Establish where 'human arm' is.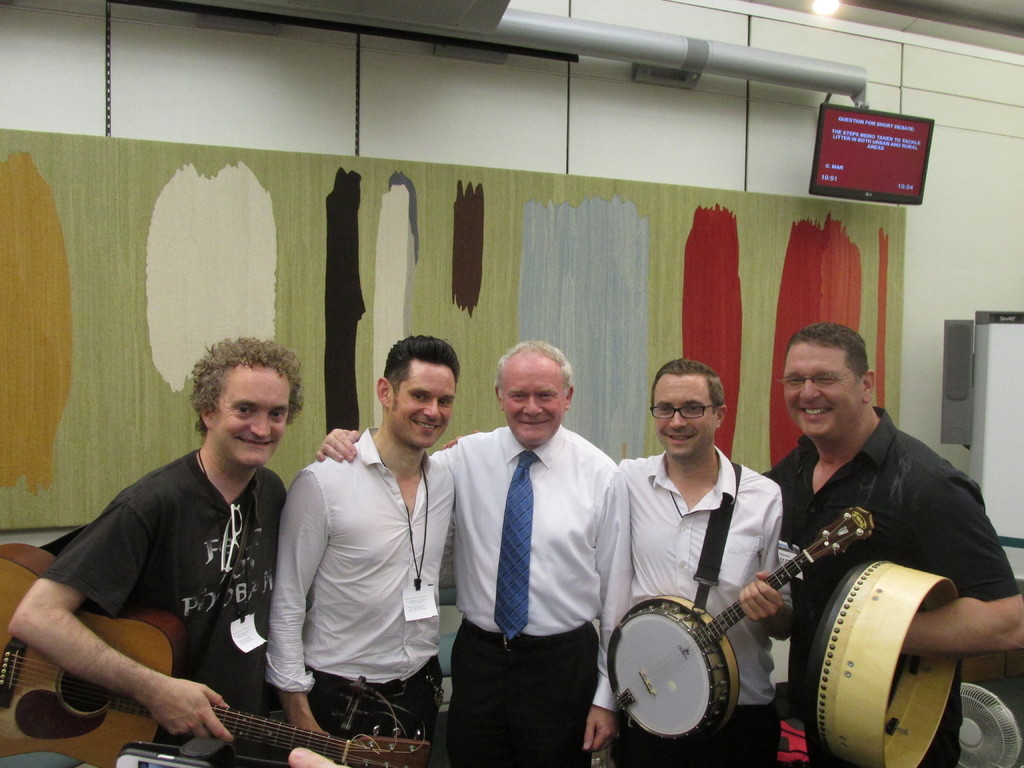
Established at {"x1": 583, "y1": 464, "x2": 633, "y2": 751}.
